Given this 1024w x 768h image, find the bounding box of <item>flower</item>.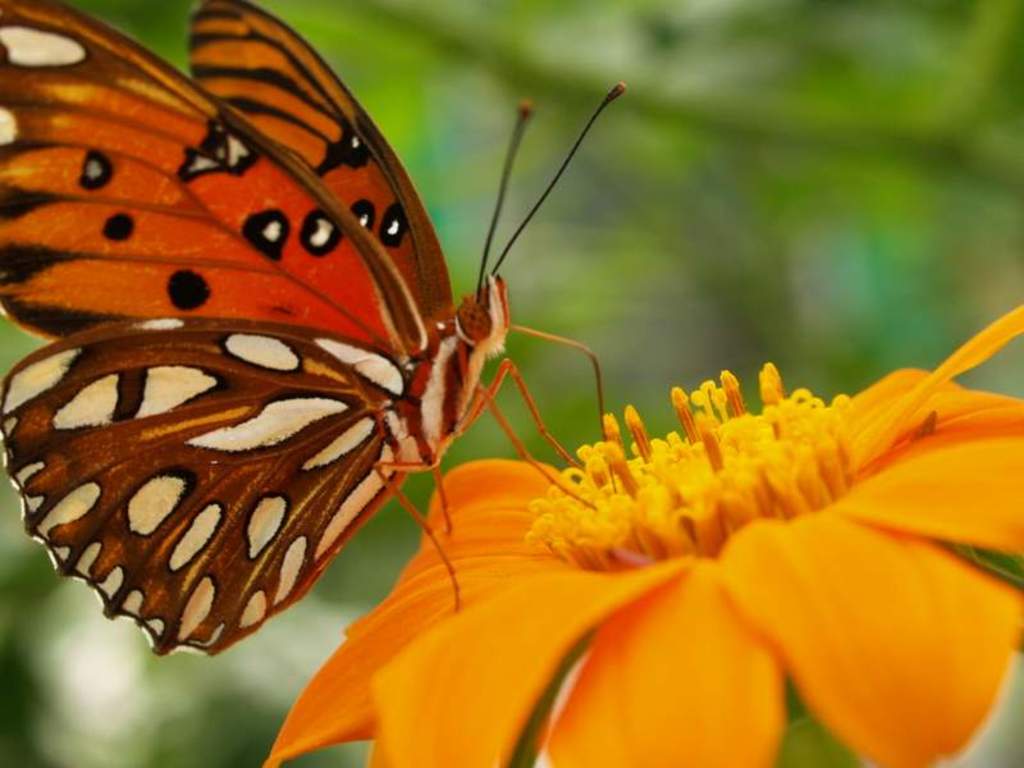
Rect(457, 307, 1023, 723).
